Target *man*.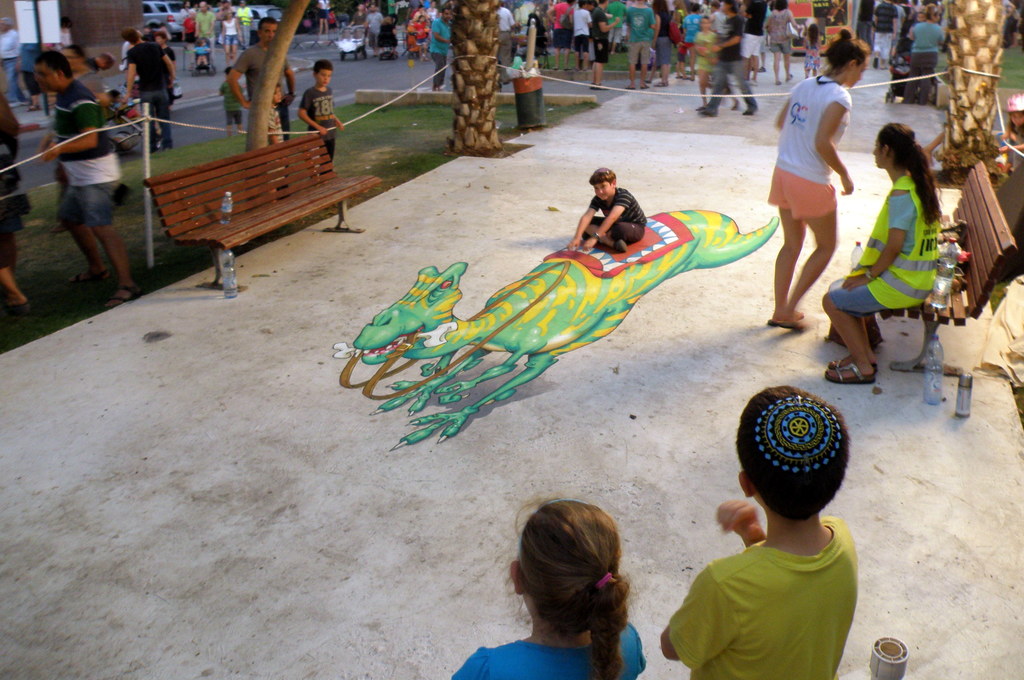
Target region: [233, 0, 252, 54].
